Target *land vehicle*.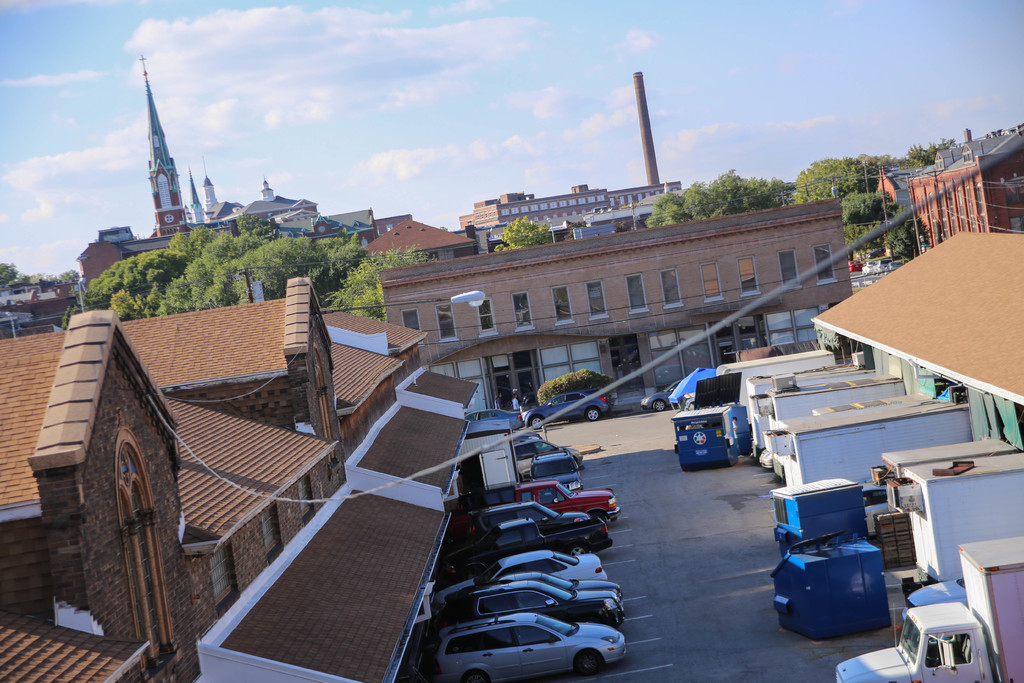
Target region: {"left": 453, "top": 516, "right": 616, "bottom": 578}.
